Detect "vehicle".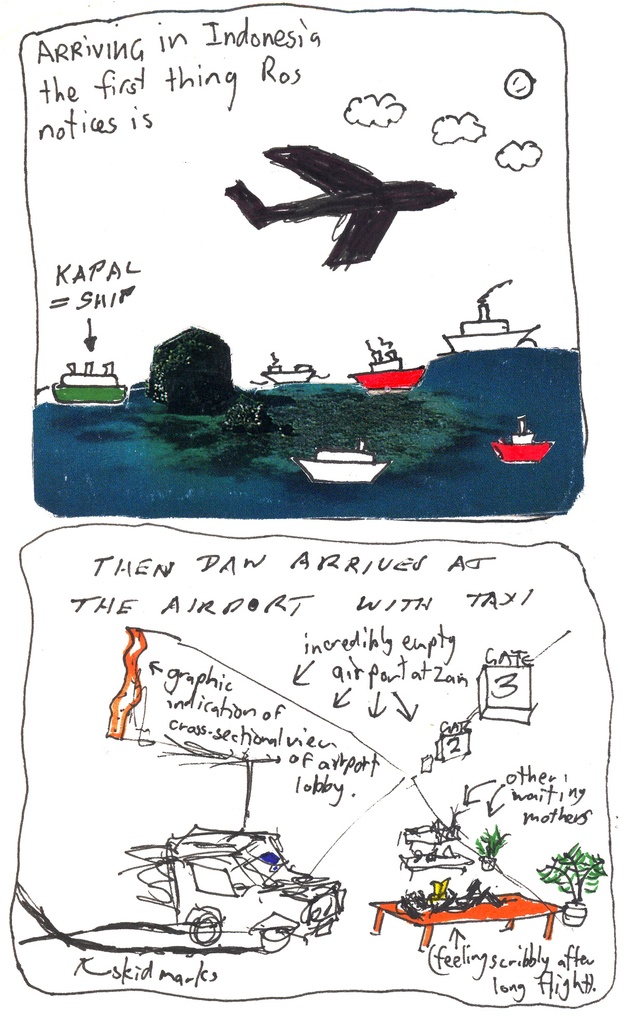
Detected at x1=347 y1=344 x2=424 y2=392.
